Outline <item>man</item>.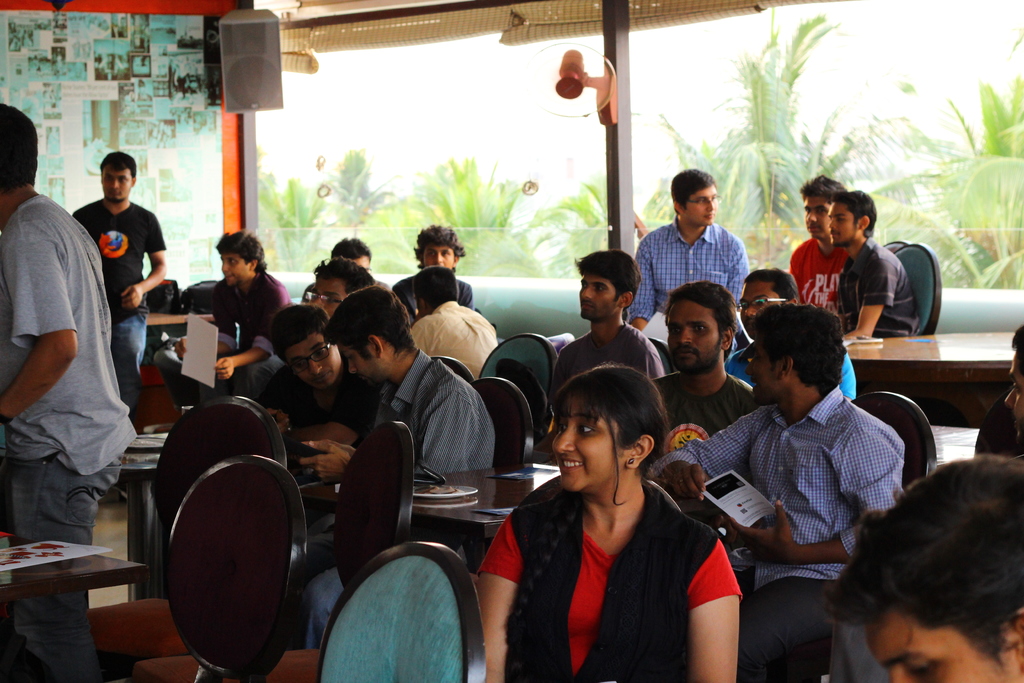
Outline: (x1=415, y1=261, x2=497, y2=381).
